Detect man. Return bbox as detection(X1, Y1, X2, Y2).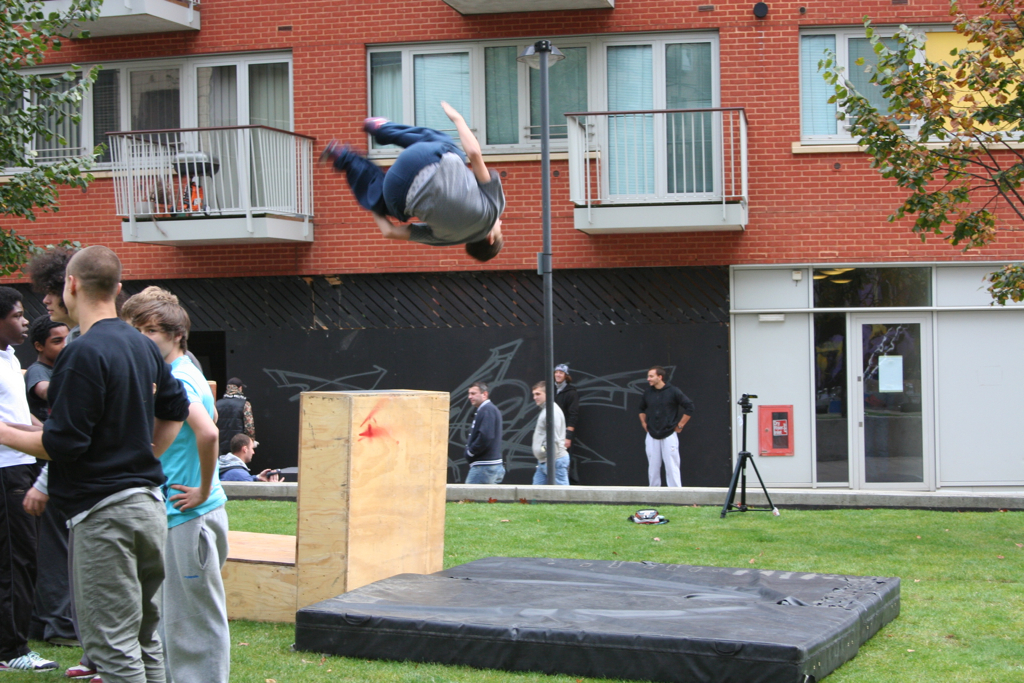
detection(133, 304, 227, 682).
